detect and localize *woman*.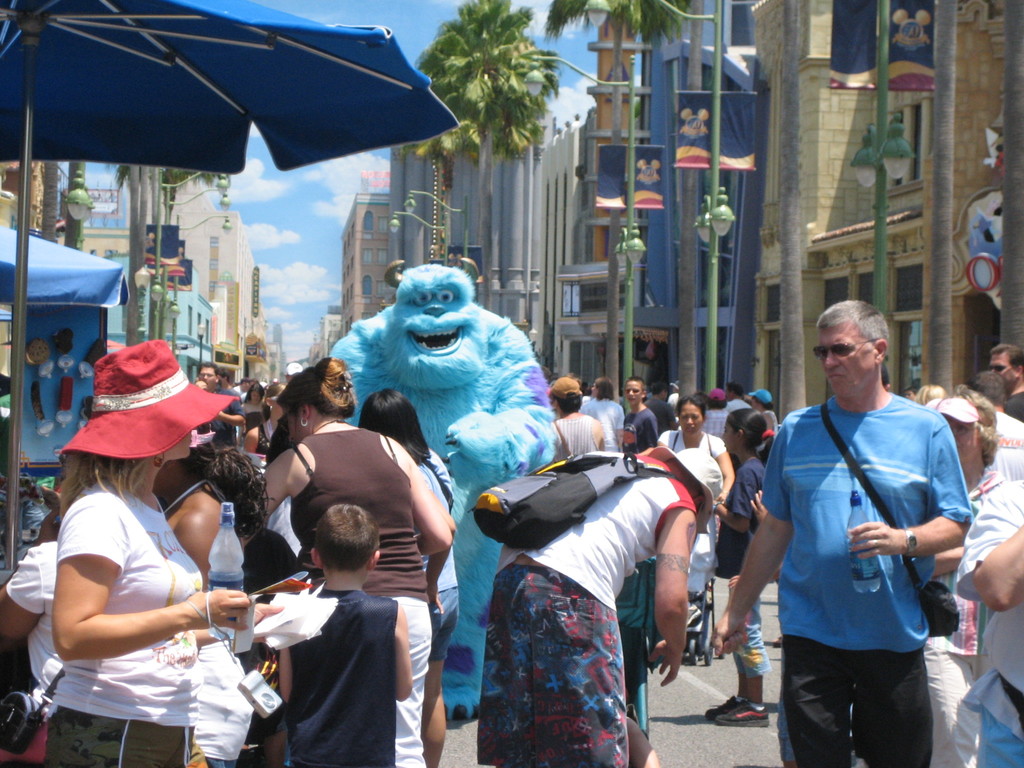
Localized at x1=33, y1=342, x2=253, y2=767.
